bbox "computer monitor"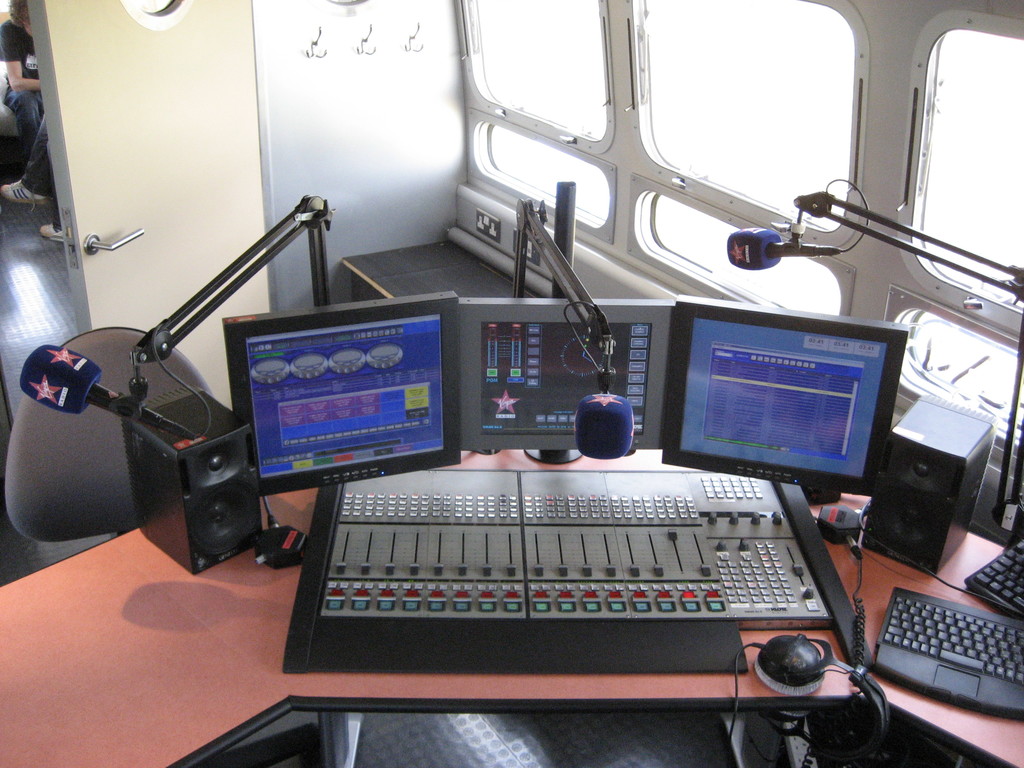
<box>631,301,920,538</box>
